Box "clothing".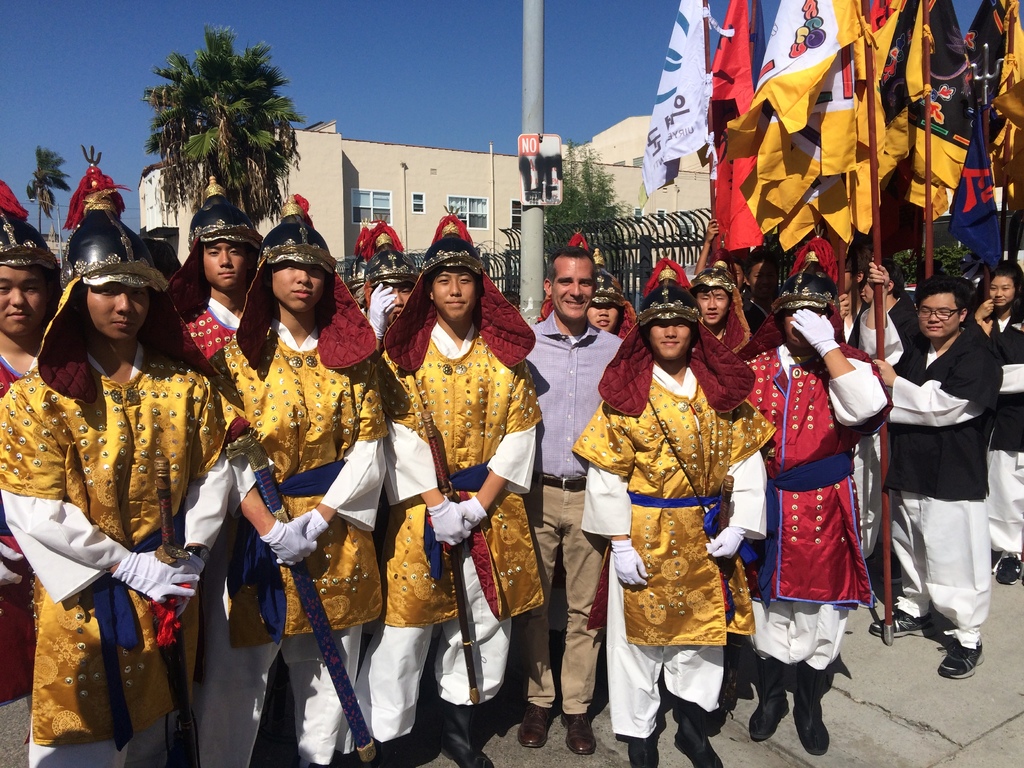
[x1=740, y1=332, x2=890, y2=675].
